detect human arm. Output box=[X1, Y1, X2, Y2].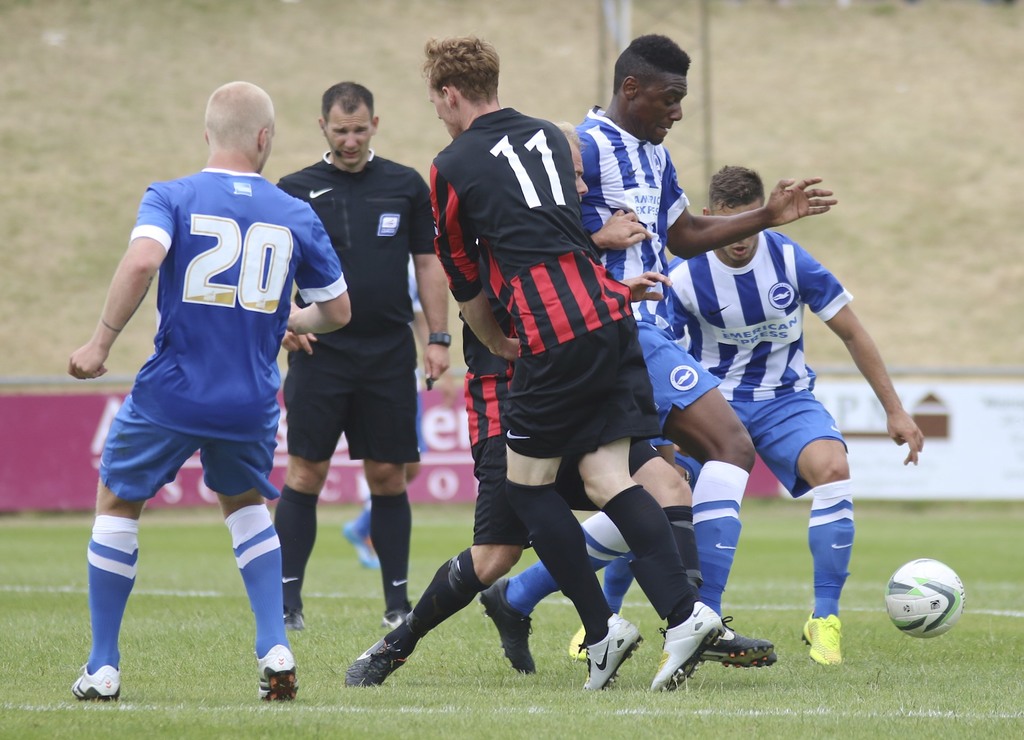
box=[67, 177, 178, 382].
